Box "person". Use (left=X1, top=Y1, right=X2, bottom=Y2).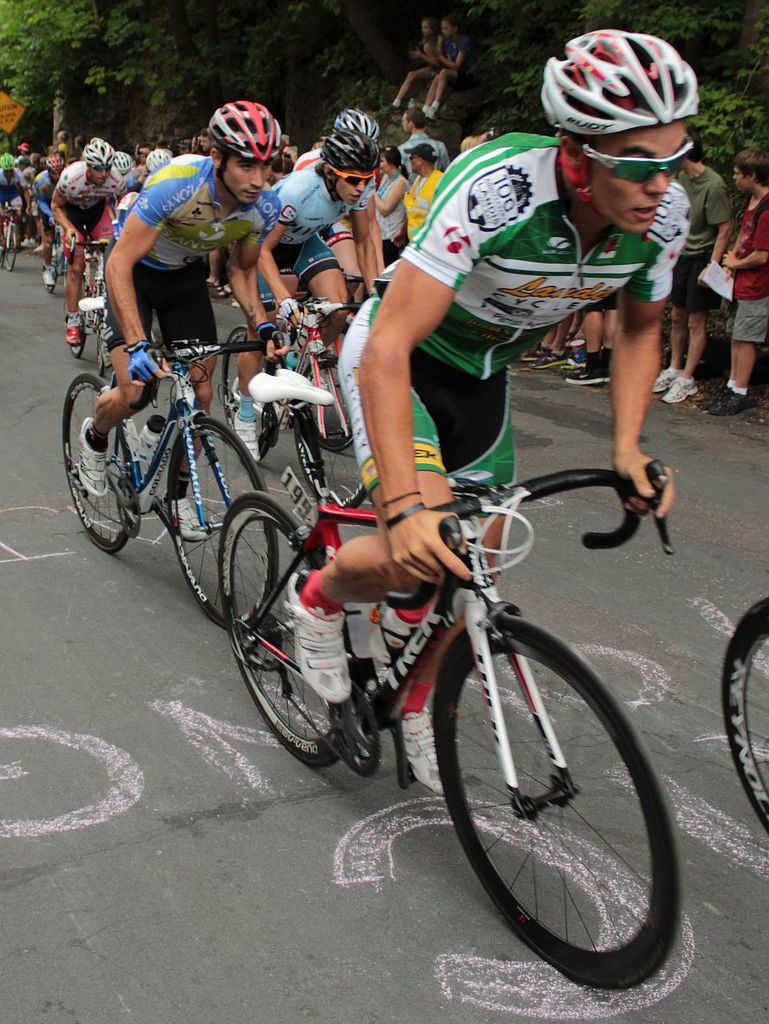
(left=382, top=20, right=450, bottom=115).
